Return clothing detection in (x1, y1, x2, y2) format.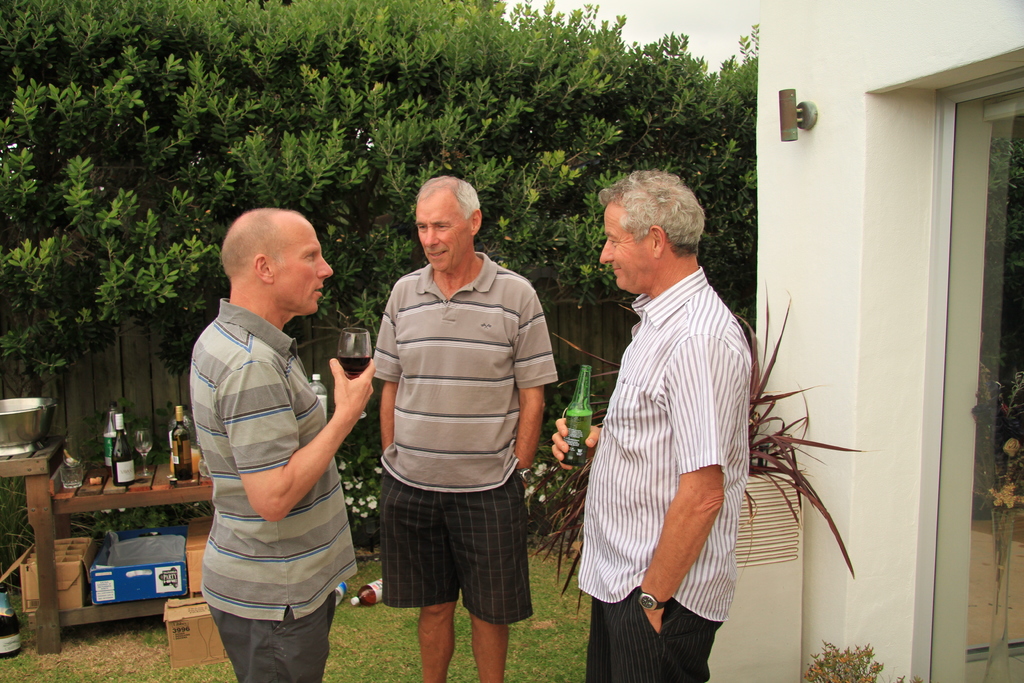
(182, 294, 360, 682).
